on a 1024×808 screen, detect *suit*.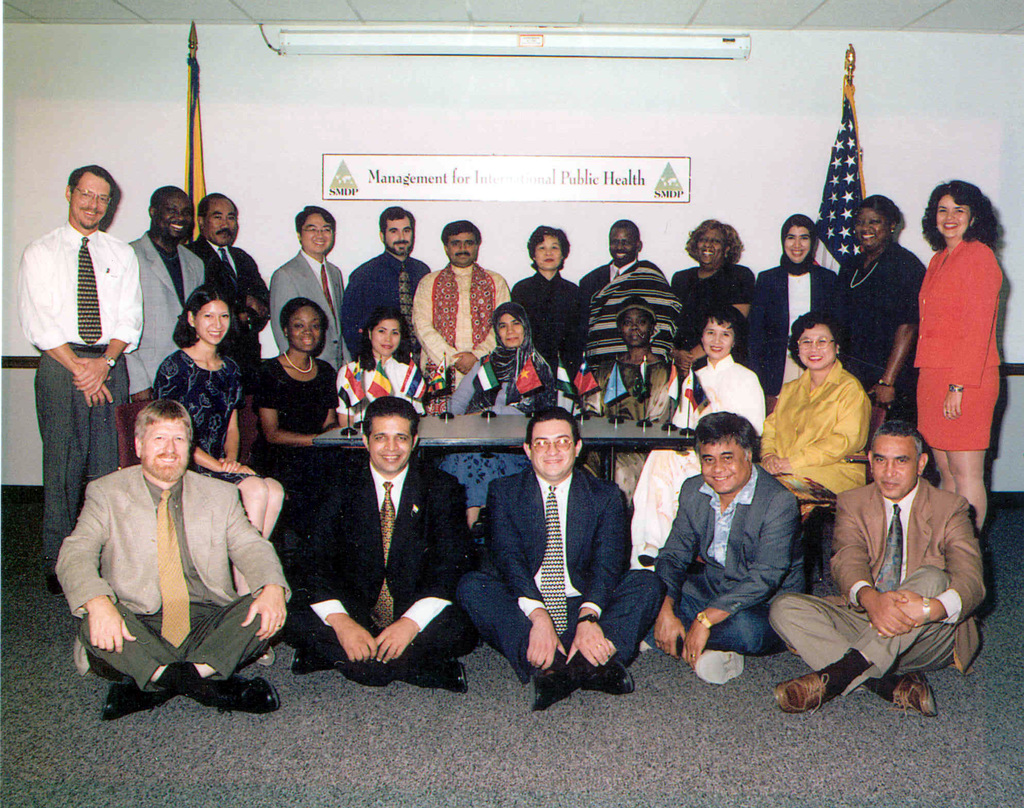
locate(46, 460, 298, 706).
